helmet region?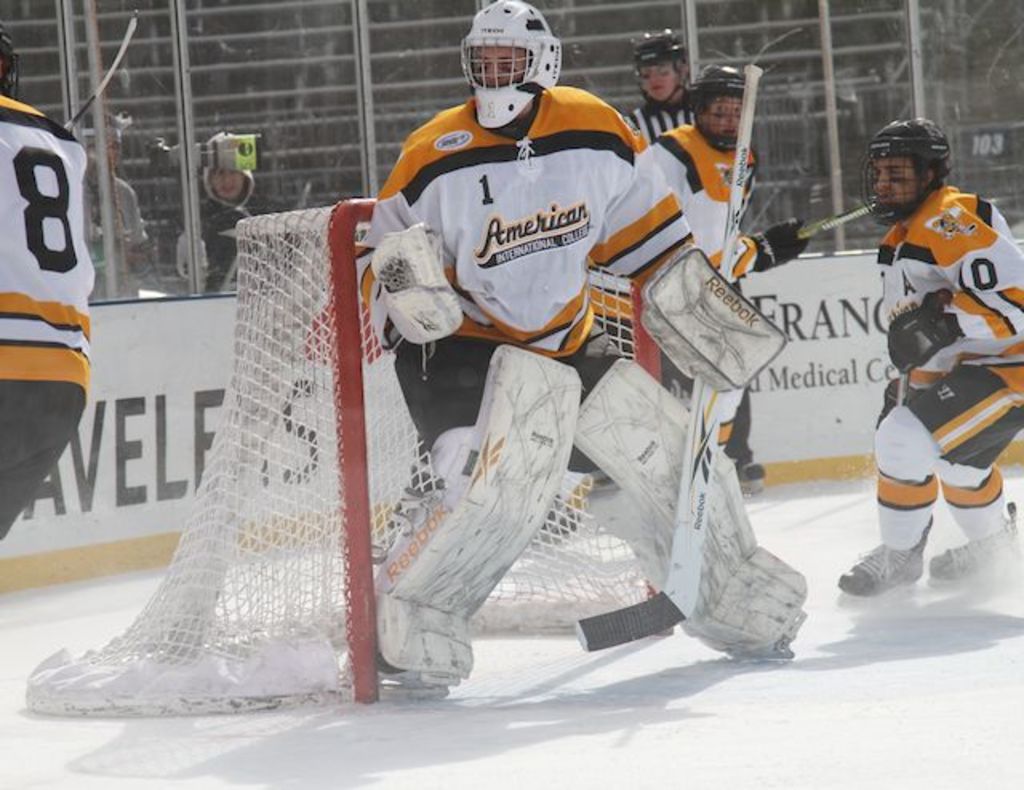
{"x1": 198, "y1": 128, "x2": 262, "y2": 221}
